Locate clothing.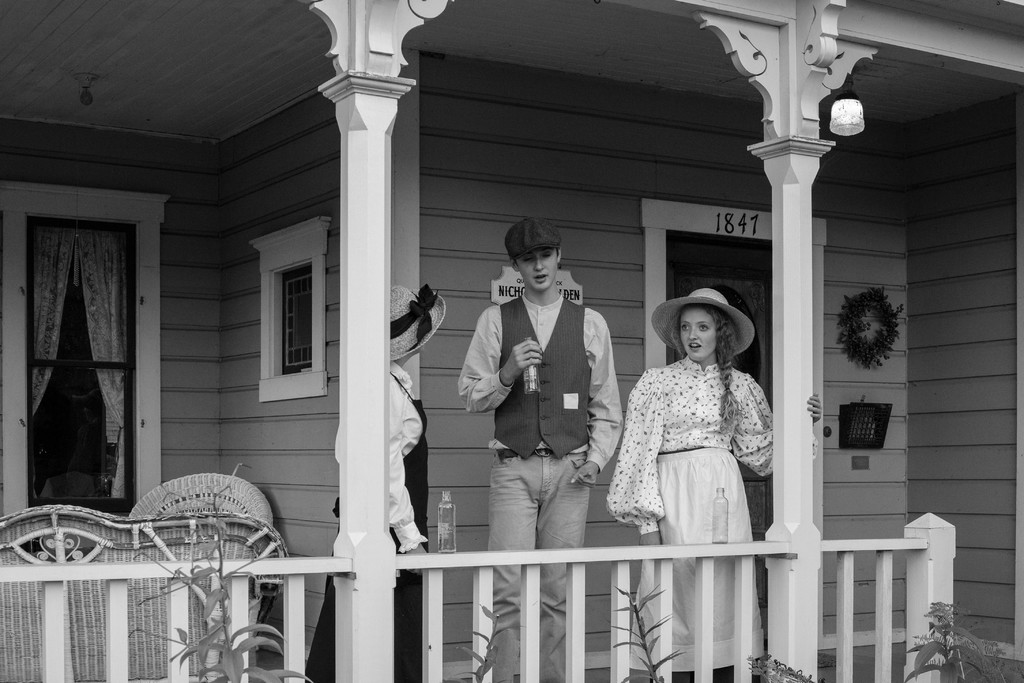
Bounding box: bbox(609, 356, 781, 667).
